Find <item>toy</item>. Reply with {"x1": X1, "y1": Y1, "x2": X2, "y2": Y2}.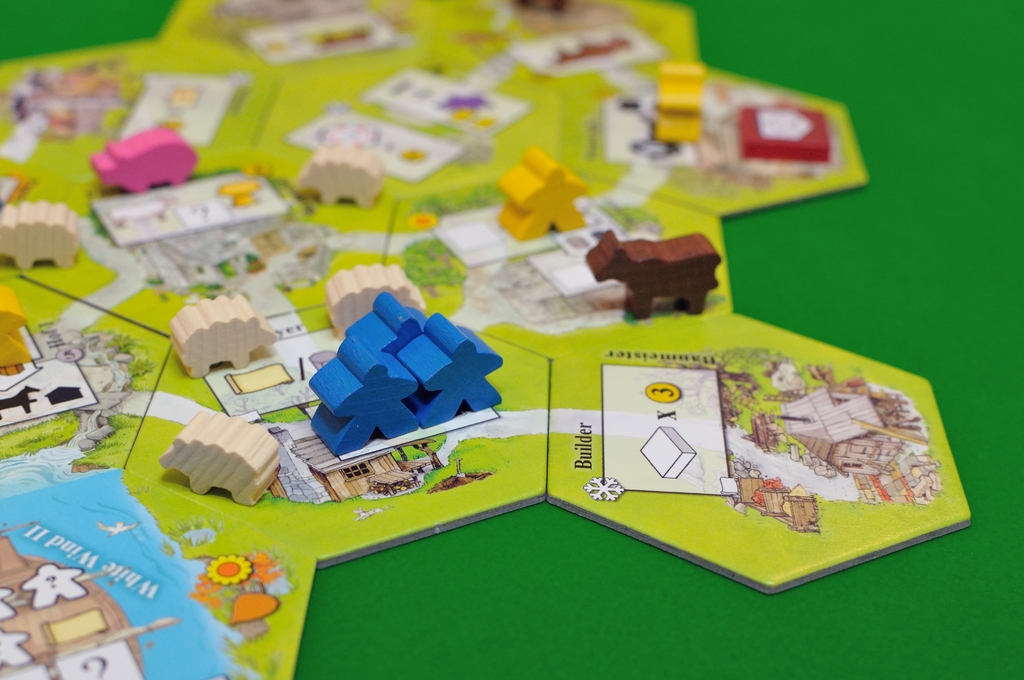
{"x1": 0, "y1": 198, "x2": 85, "y2": 271}.
